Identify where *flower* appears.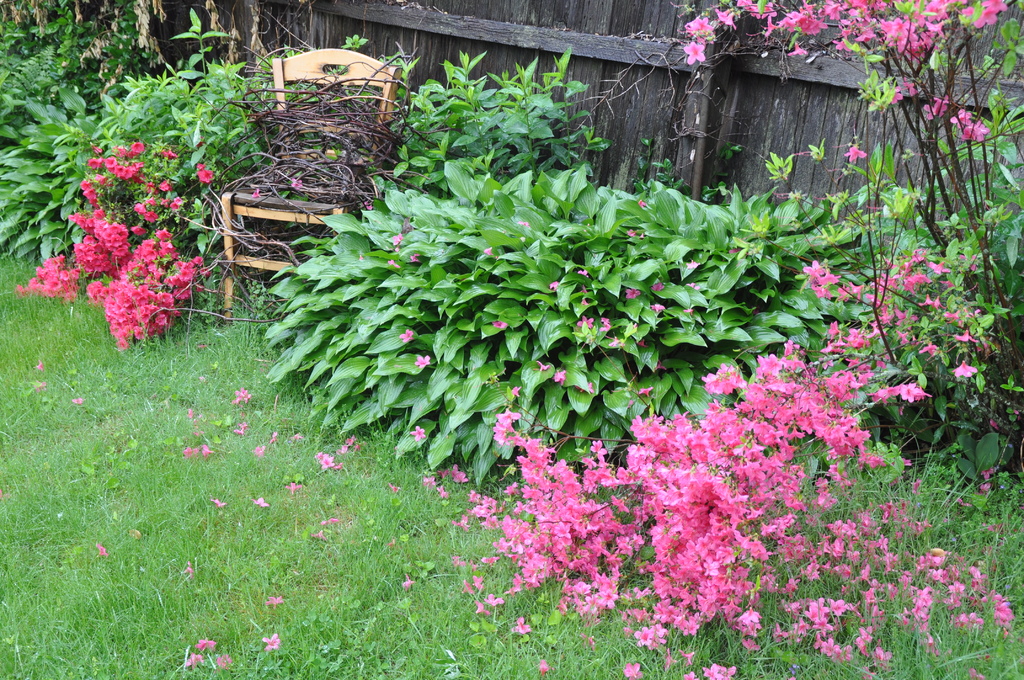
Appears at <box>254,634,283,652</box>.
